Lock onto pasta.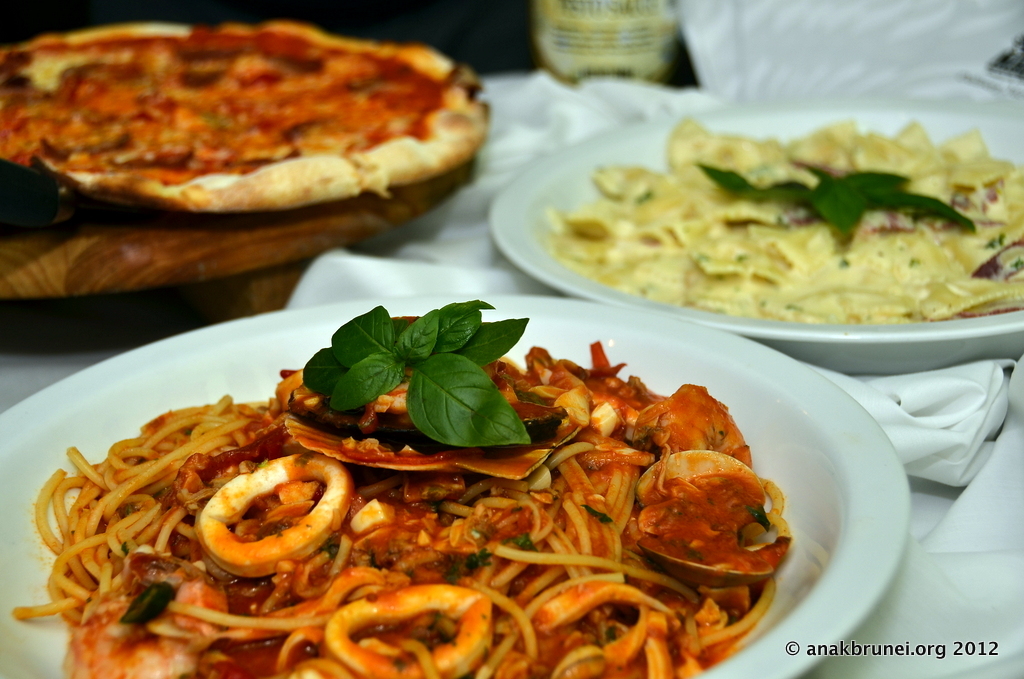
Locked: rect(15, 394, 791, 678).
